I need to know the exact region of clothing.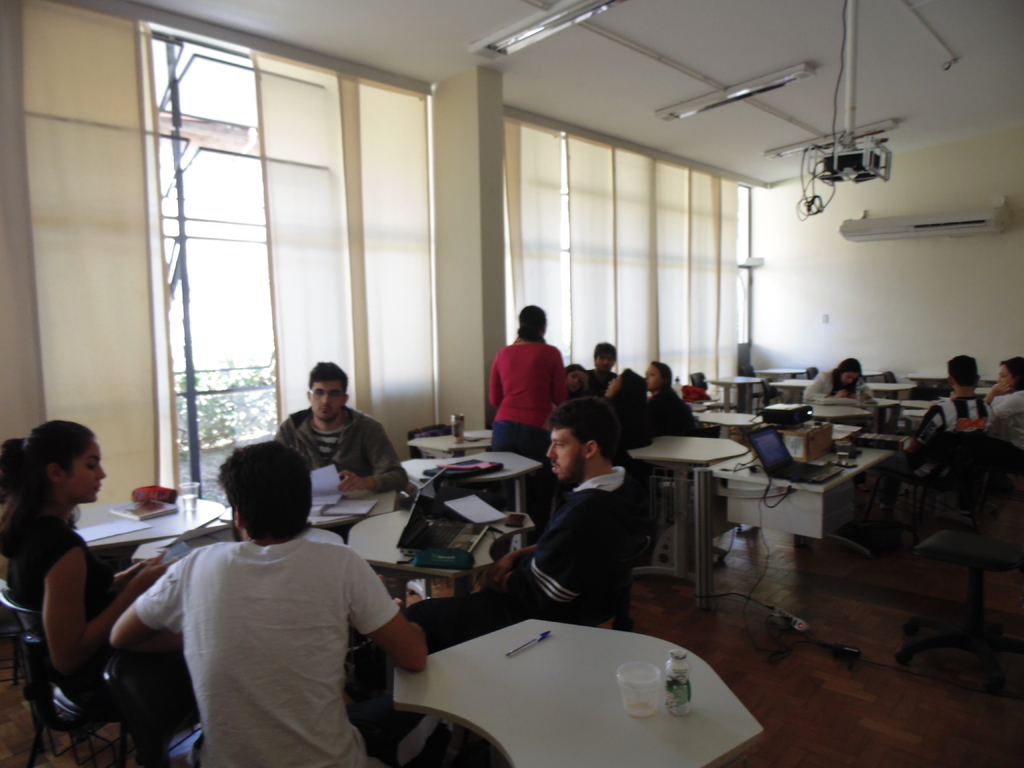
Region: l=0, t=495, r=179, b=725.
